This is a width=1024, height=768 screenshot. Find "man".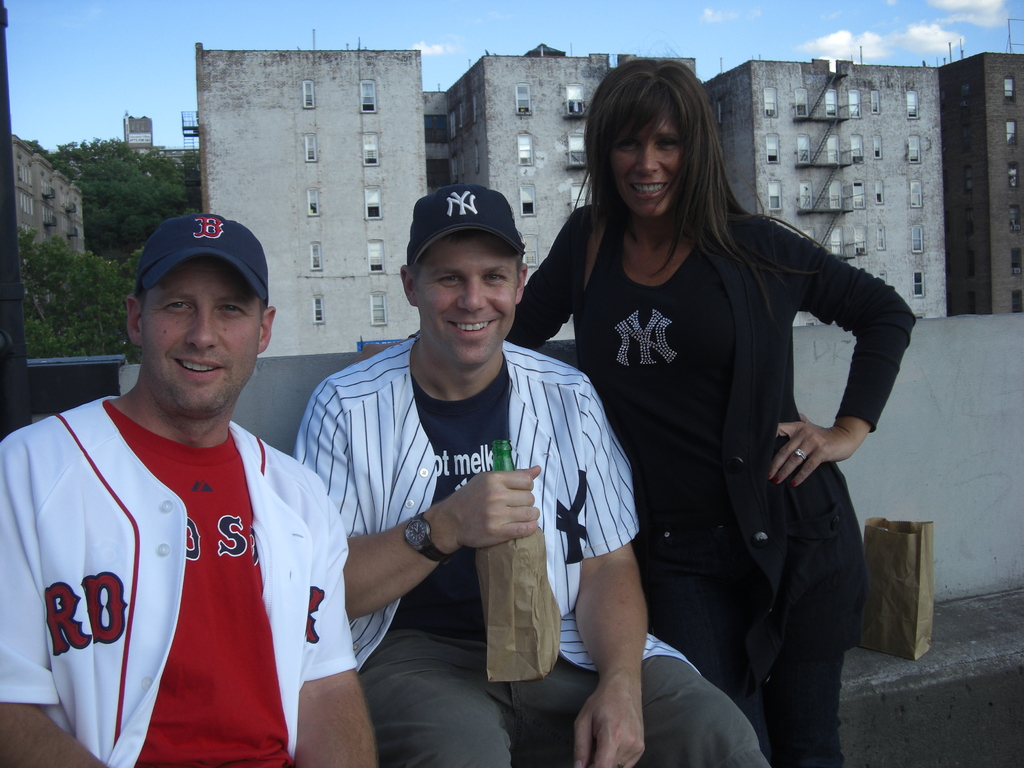
Bounding box: {"x1": 292, "y1": 181, "x2": 767, "y2": 767}.
